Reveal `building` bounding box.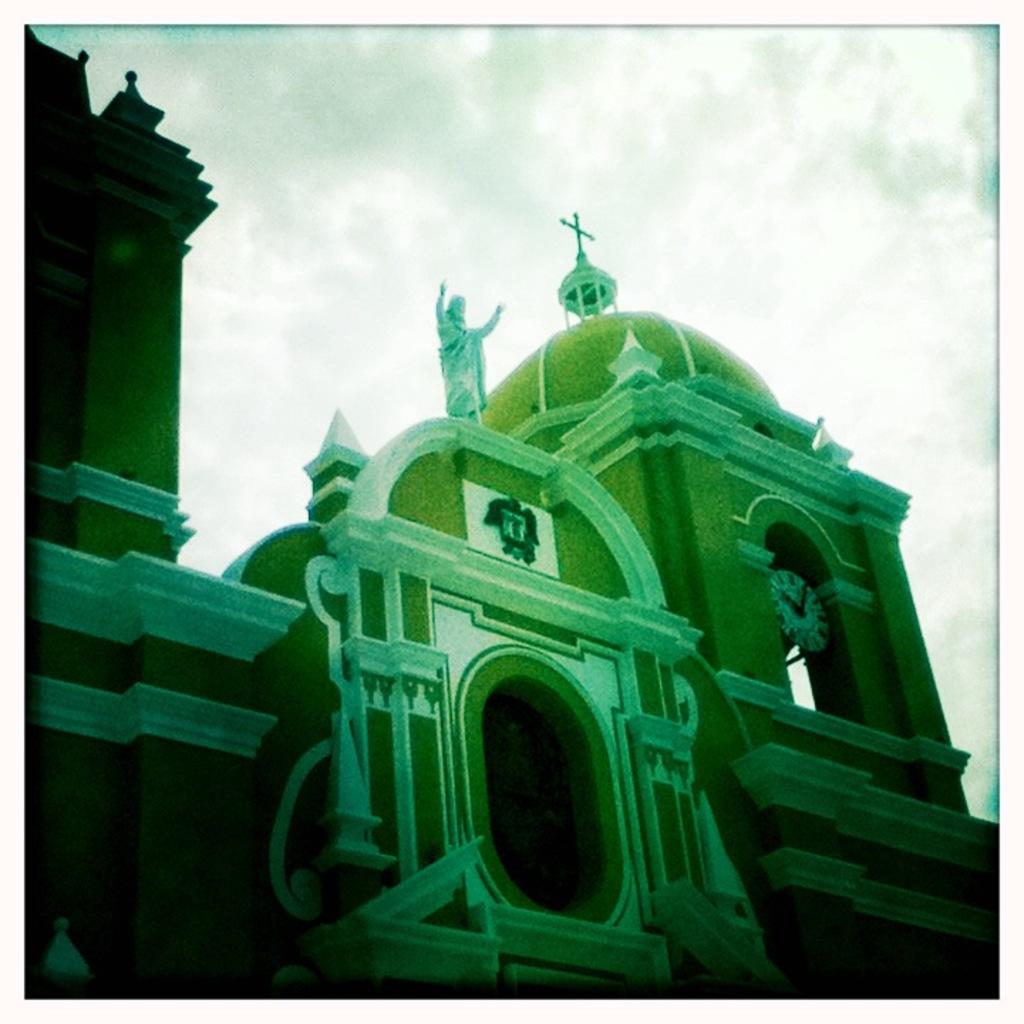
Revealed: locate(21, 27, 994, 998).
